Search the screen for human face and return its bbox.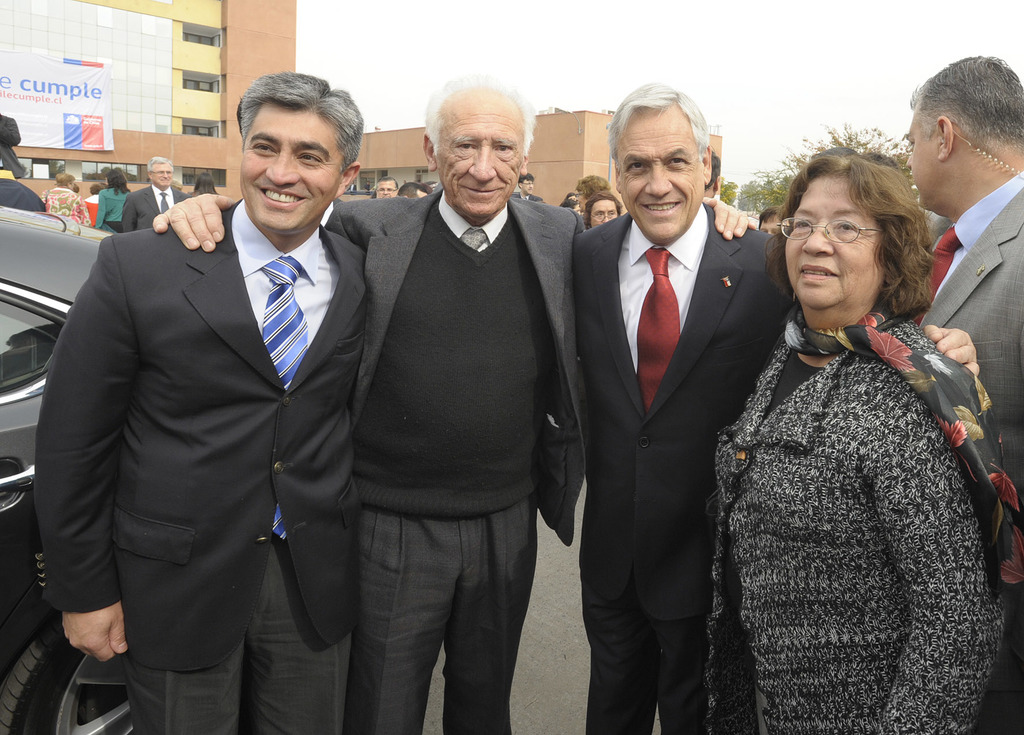
Found: <bbox>522, 179, 534, 195</bbox>.
